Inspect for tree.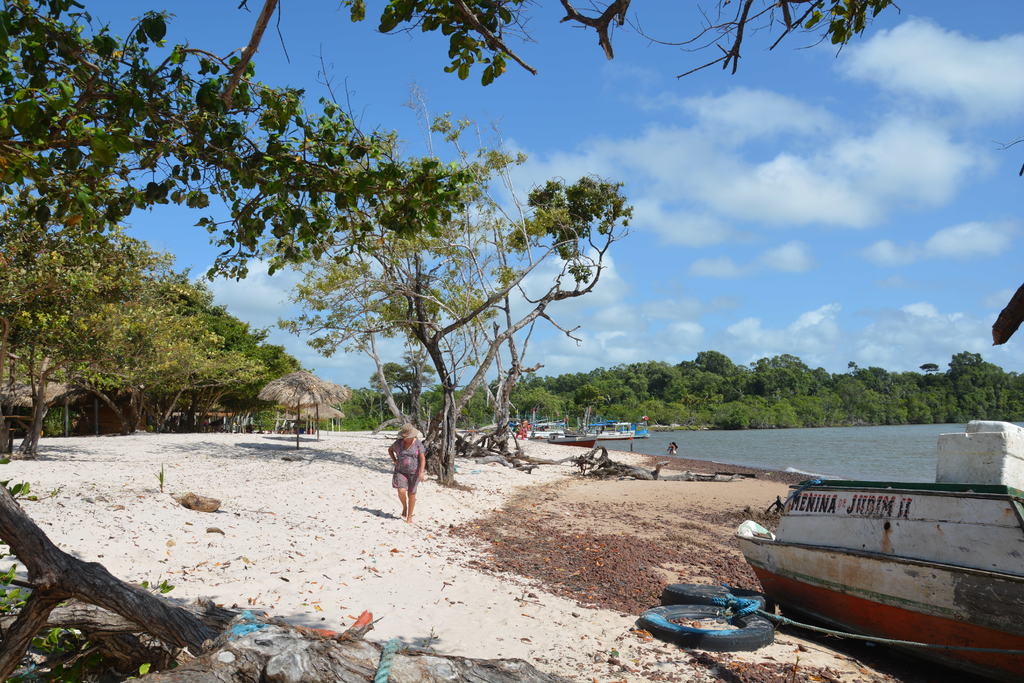
Inspection: BBox(430, 175, 636, 443).
